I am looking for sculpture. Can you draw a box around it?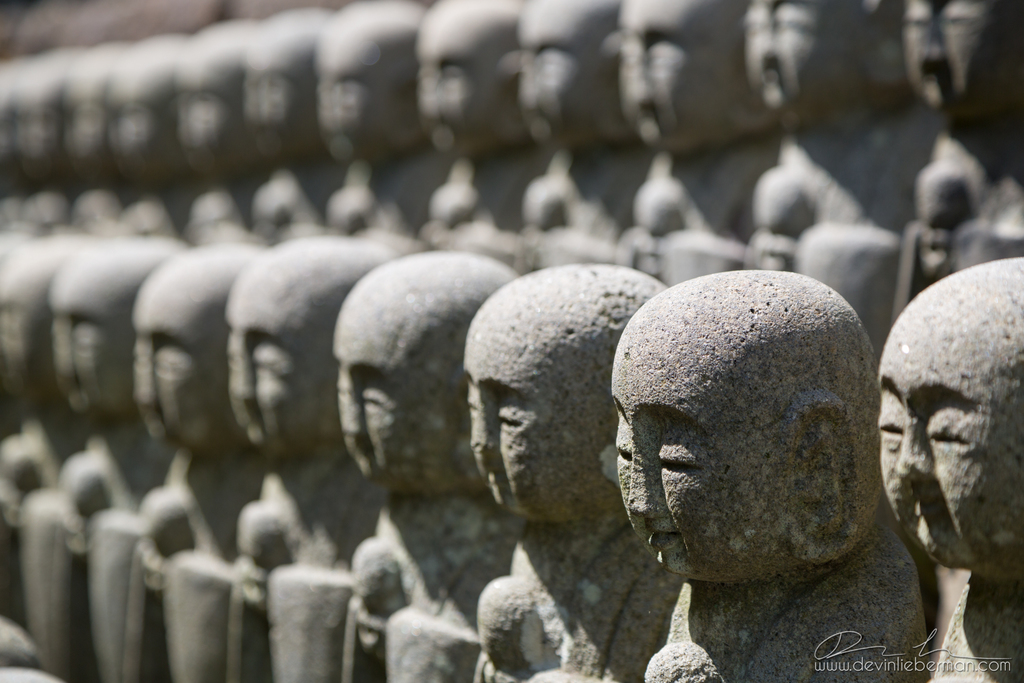
Sure, the bounding box is <bbox>246, 1, 343, 239</bbox>.
